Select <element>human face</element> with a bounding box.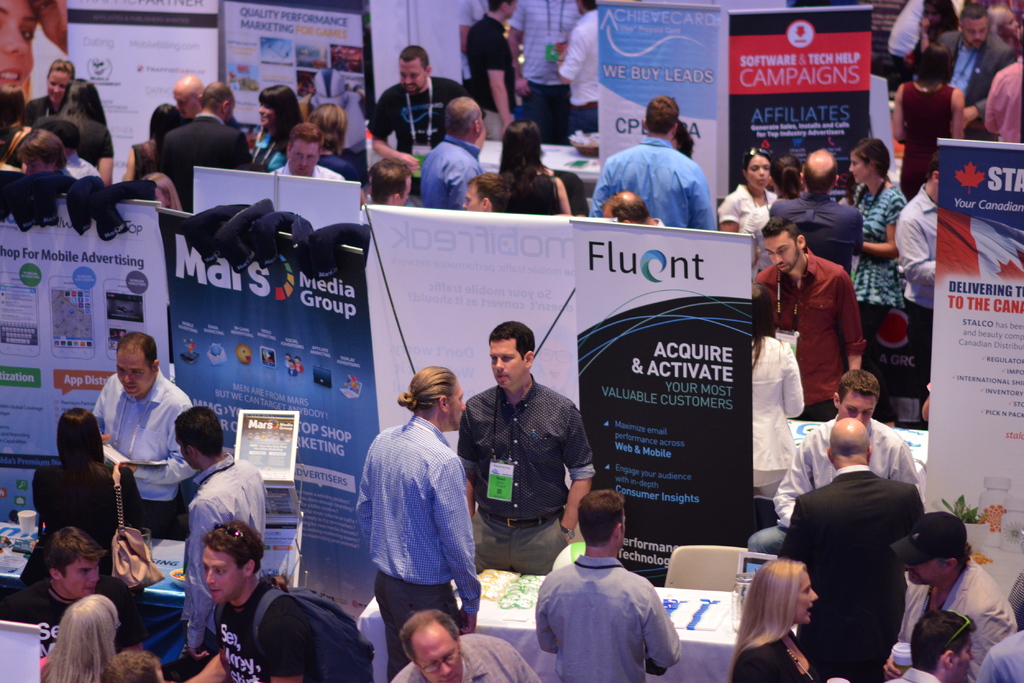
select_region(65, 558, 98, 595).
